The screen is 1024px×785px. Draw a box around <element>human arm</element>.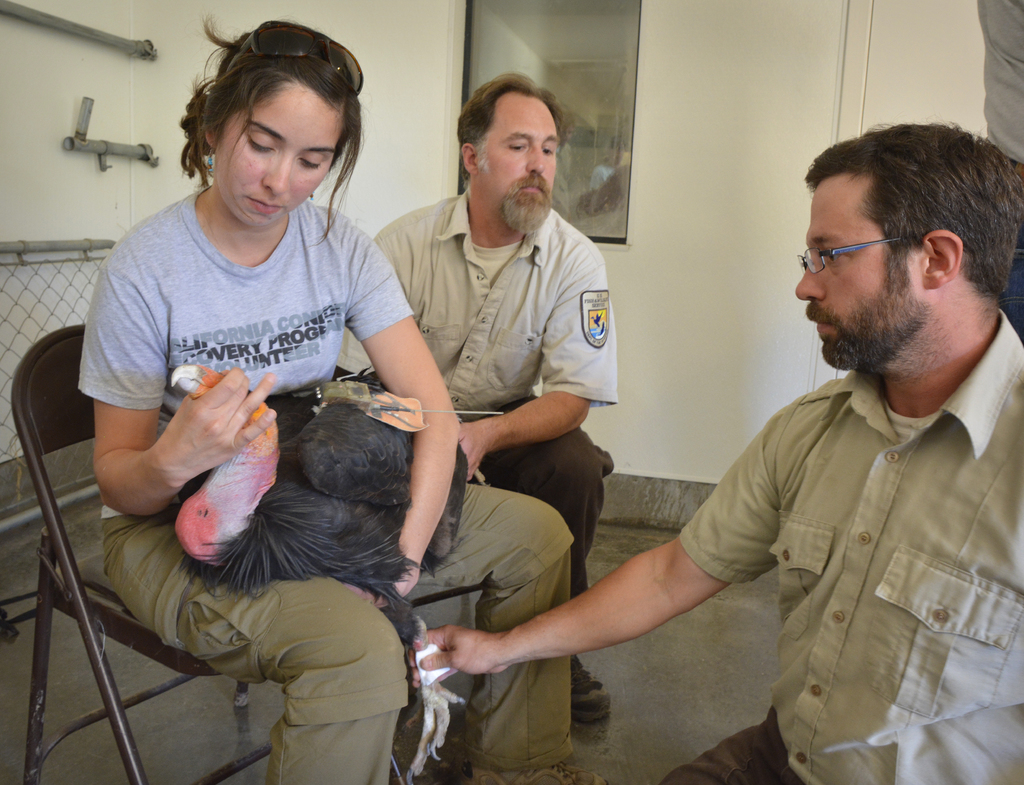
box=[344, 225, 464, 611].
